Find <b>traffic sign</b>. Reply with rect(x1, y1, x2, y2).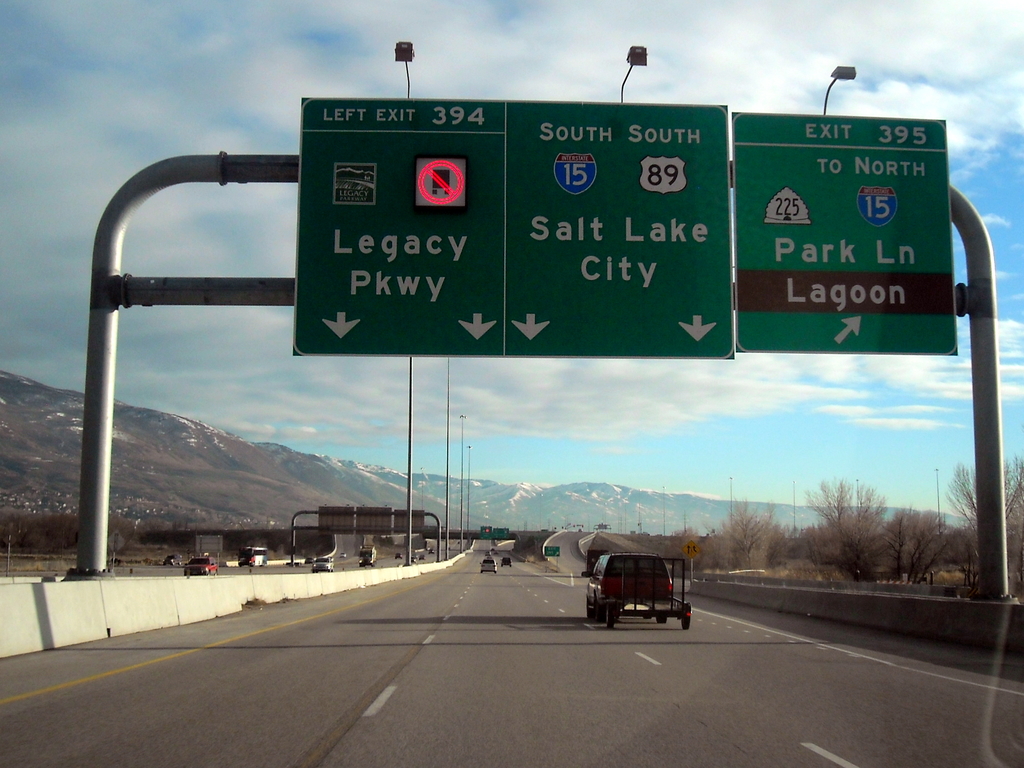
rect(679, 539, 699, 561).
